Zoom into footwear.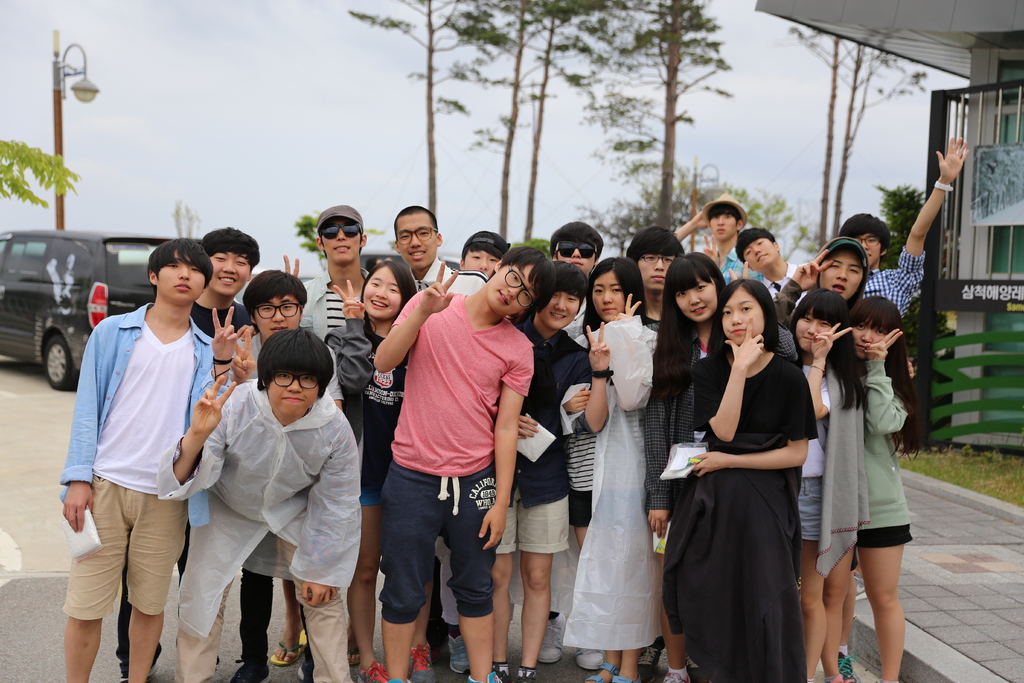
Zoom target: BBox(468, 668, 493, 682).
